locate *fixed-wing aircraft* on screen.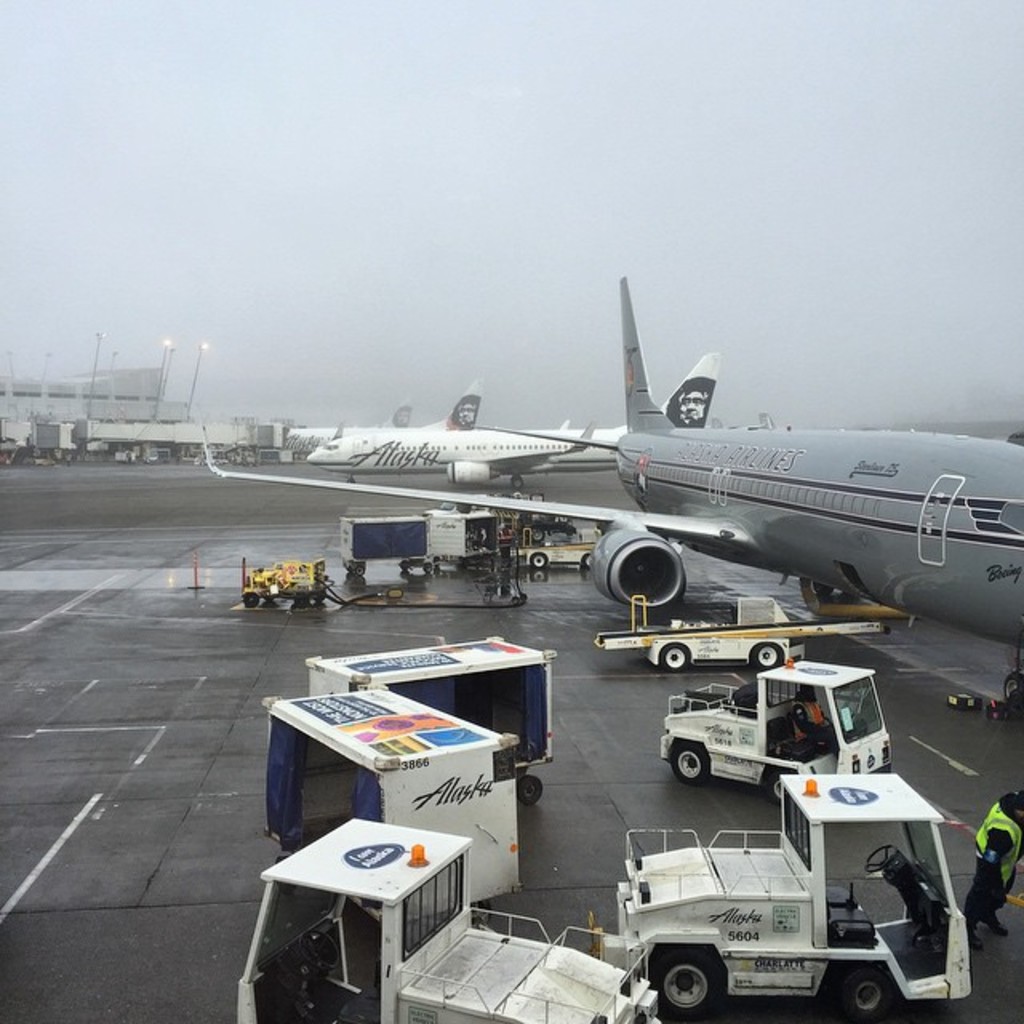
On screen at select_region(274, 386, 474, 453).
